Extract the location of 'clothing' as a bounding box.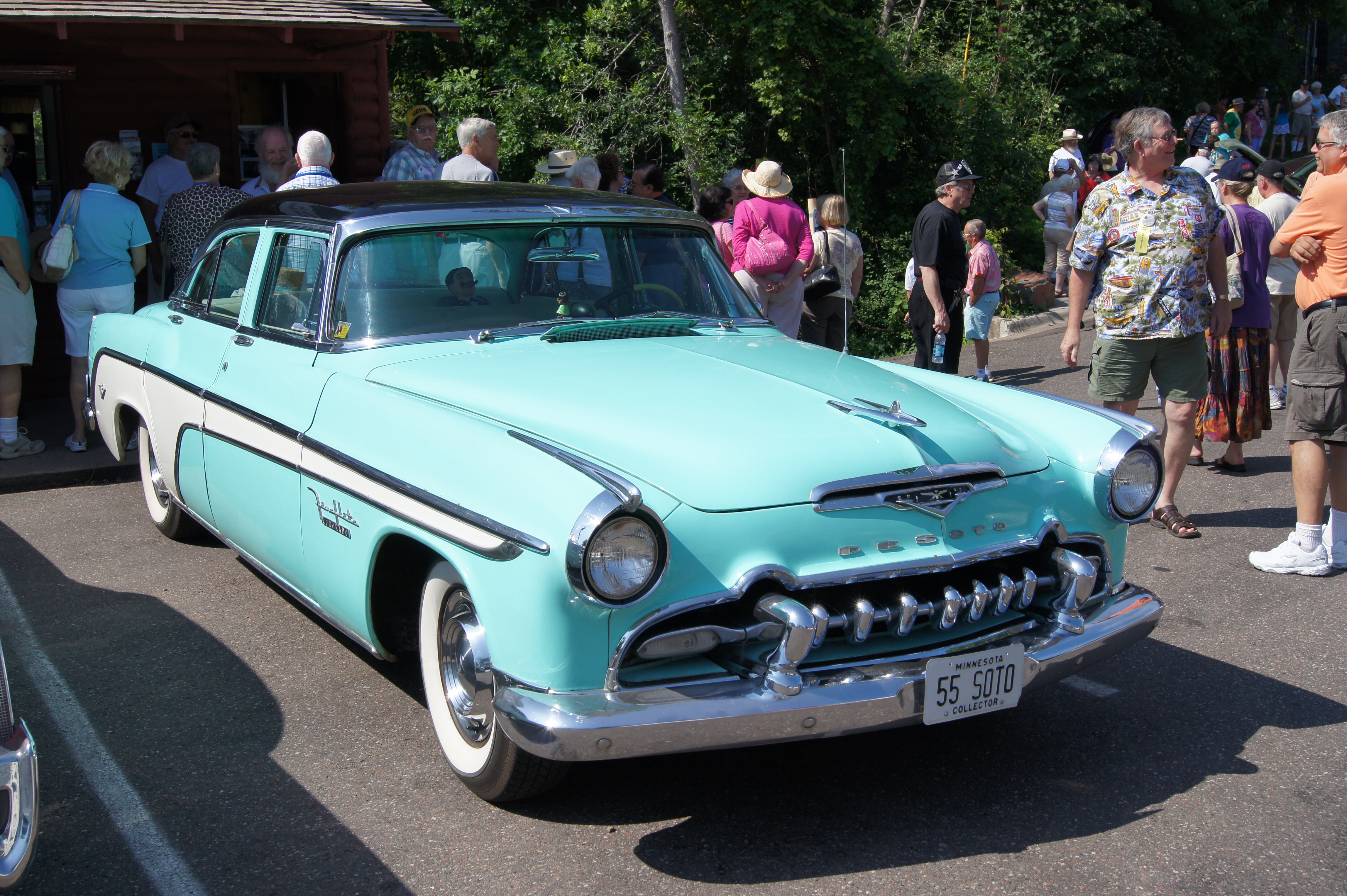
265 76 268 86.
